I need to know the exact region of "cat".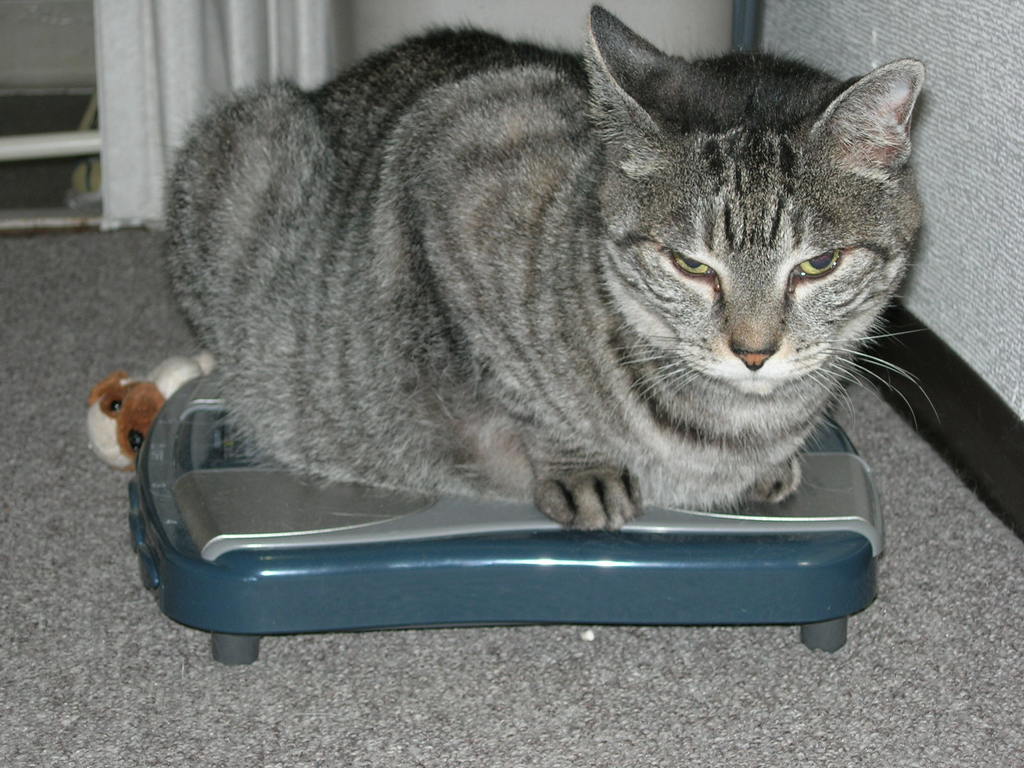
Region: rect(158, 3, 941, 537).
